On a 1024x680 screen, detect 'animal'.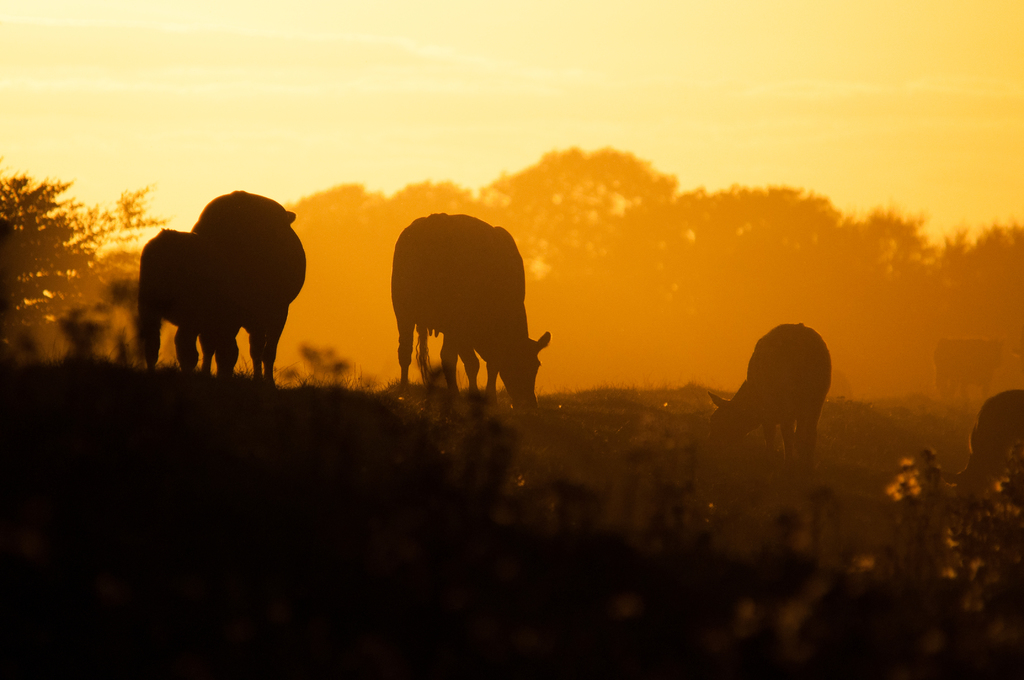
bbox(388, 213, 554, 416).
